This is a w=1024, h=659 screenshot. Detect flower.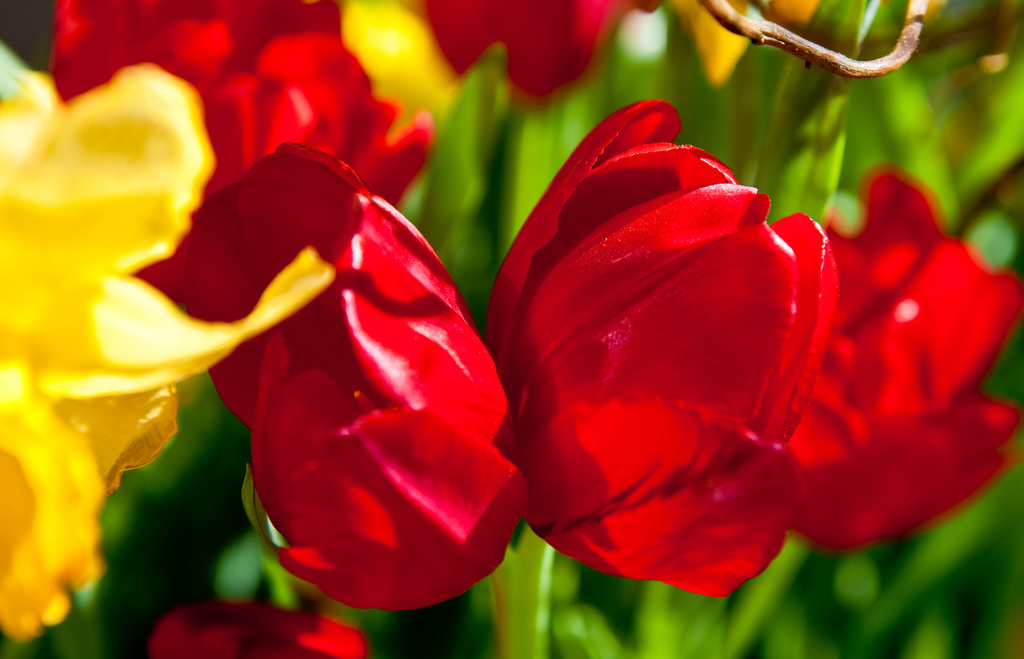
<bbox>141, 604, 364, 658</bbox>.
